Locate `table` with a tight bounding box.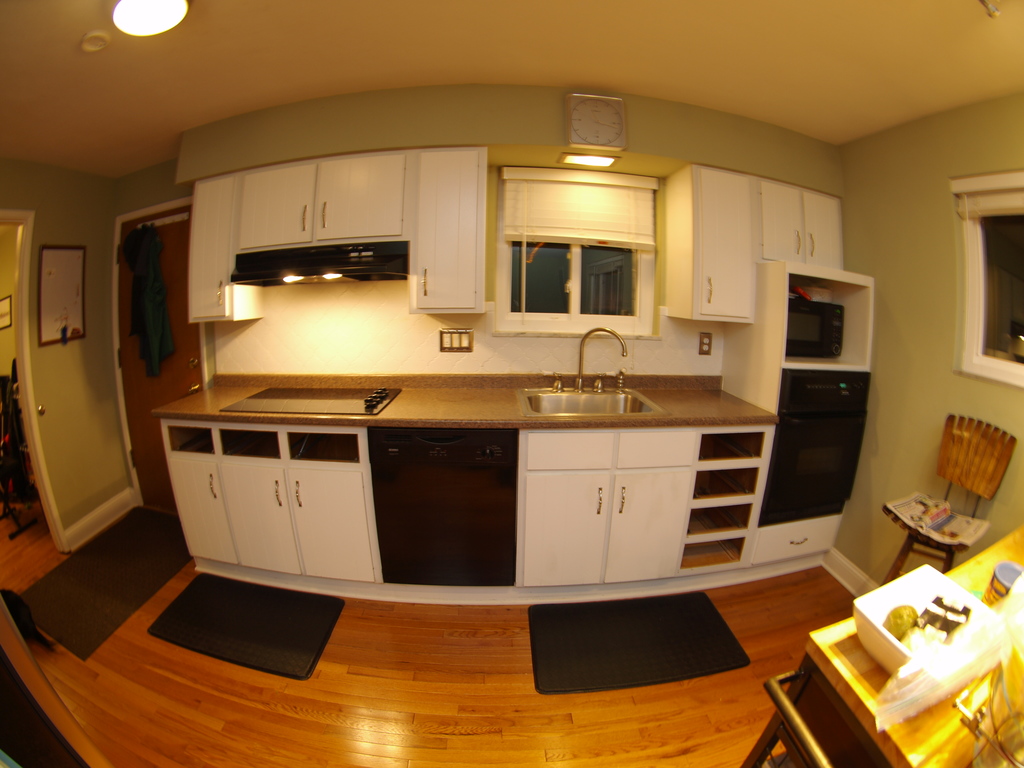
rect(767, 524, 1023, 767).
